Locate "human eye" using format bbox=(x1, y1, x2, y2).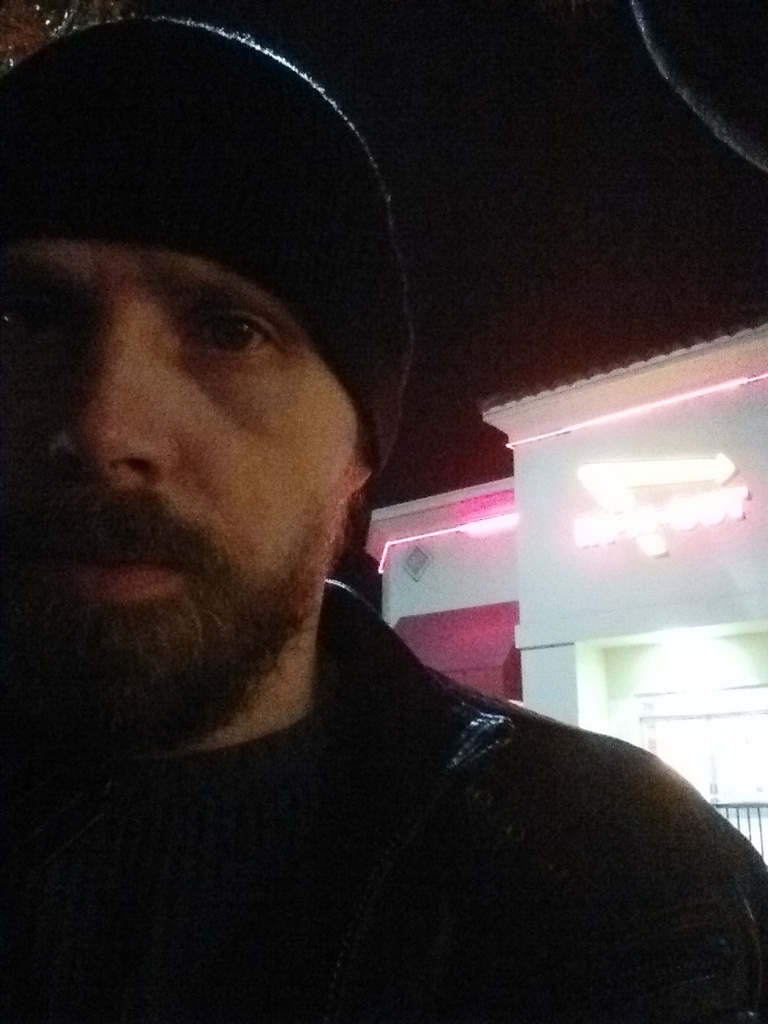
bbox=(176, 304, 275, 370).
